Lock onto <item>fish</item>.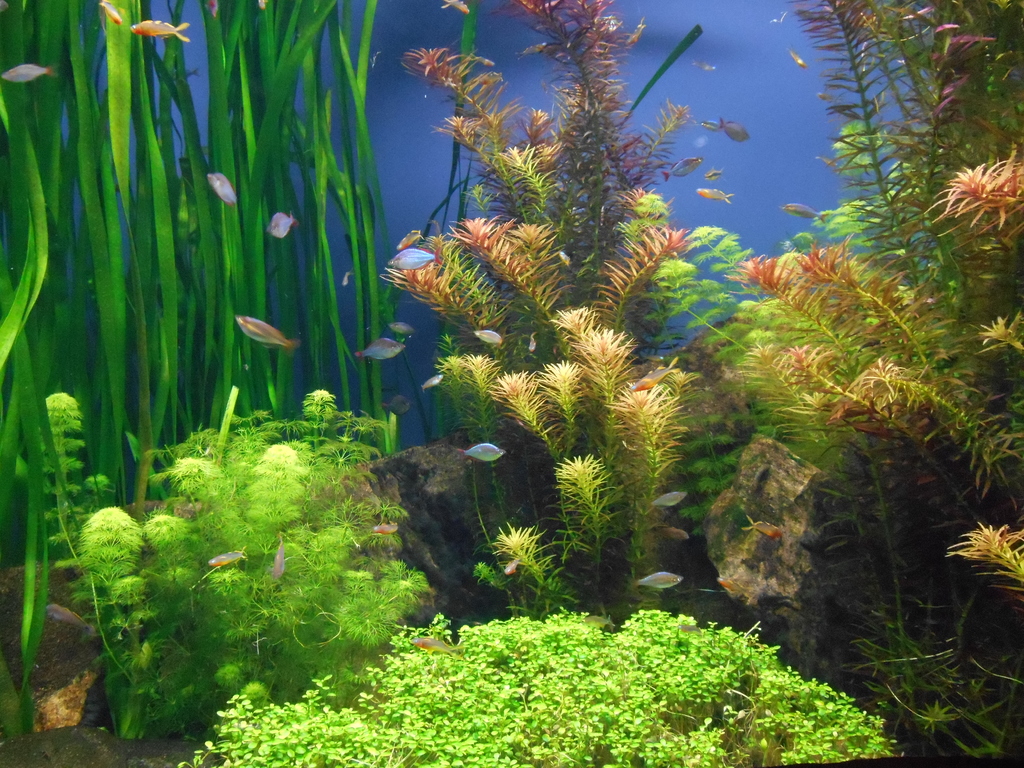
Locked: [left=722, top=118, right=747, bottom=141].
